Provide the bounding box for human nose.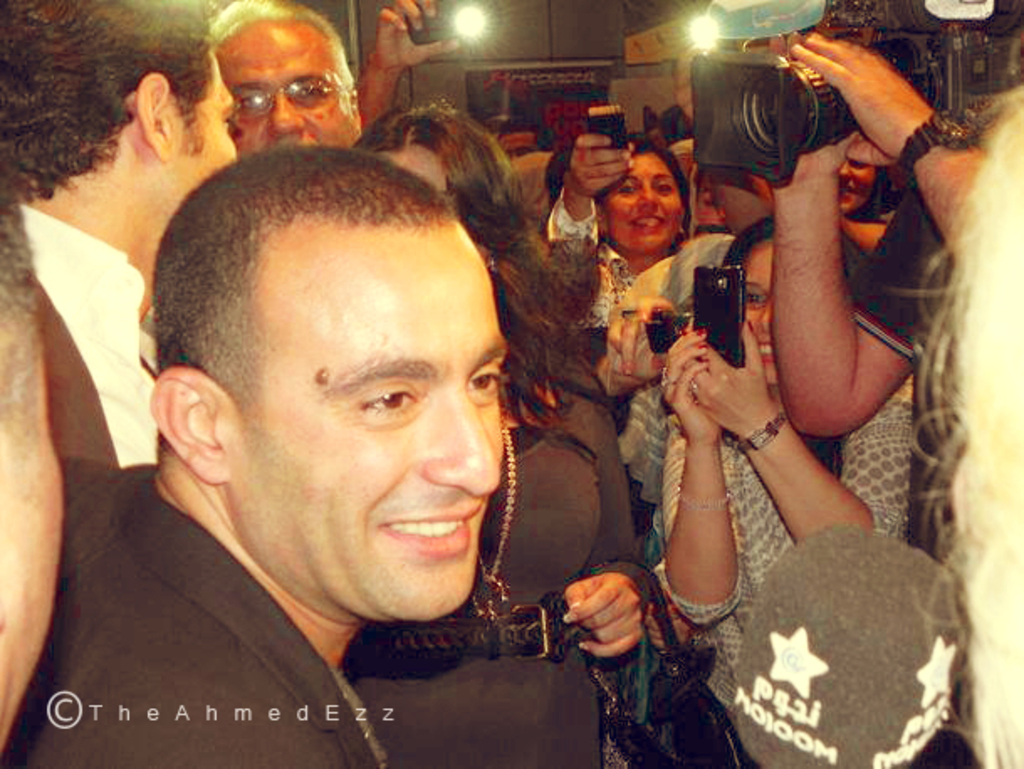
(left=423, top=383, right=500, bottom=495).
